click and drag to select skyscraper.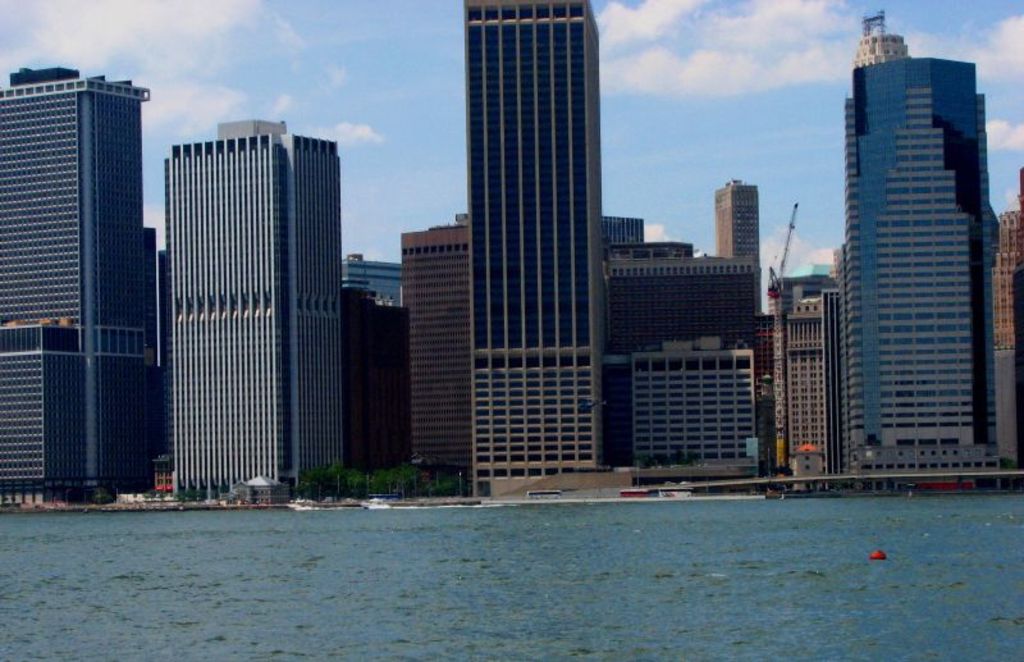
Selection: bbox=[845, 14, 1016, 488].
